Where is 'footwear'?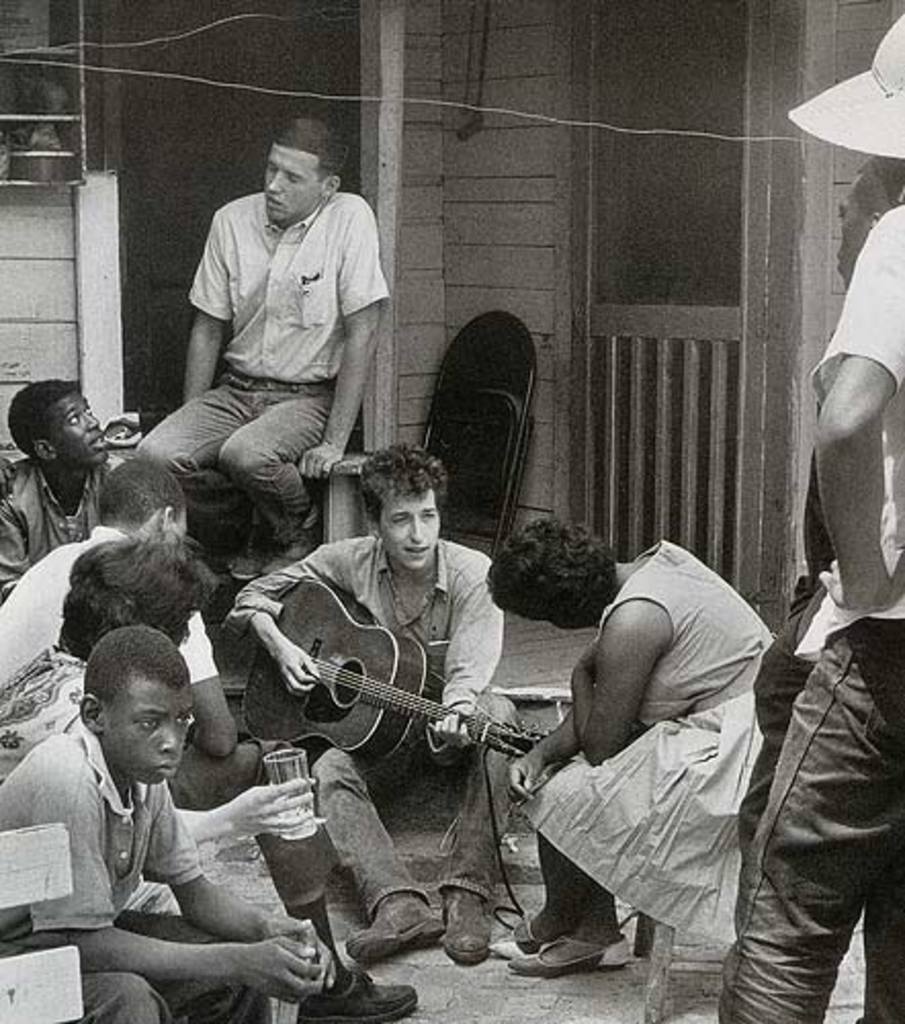
(left=297, top=965, right=420, bottom=1022).
